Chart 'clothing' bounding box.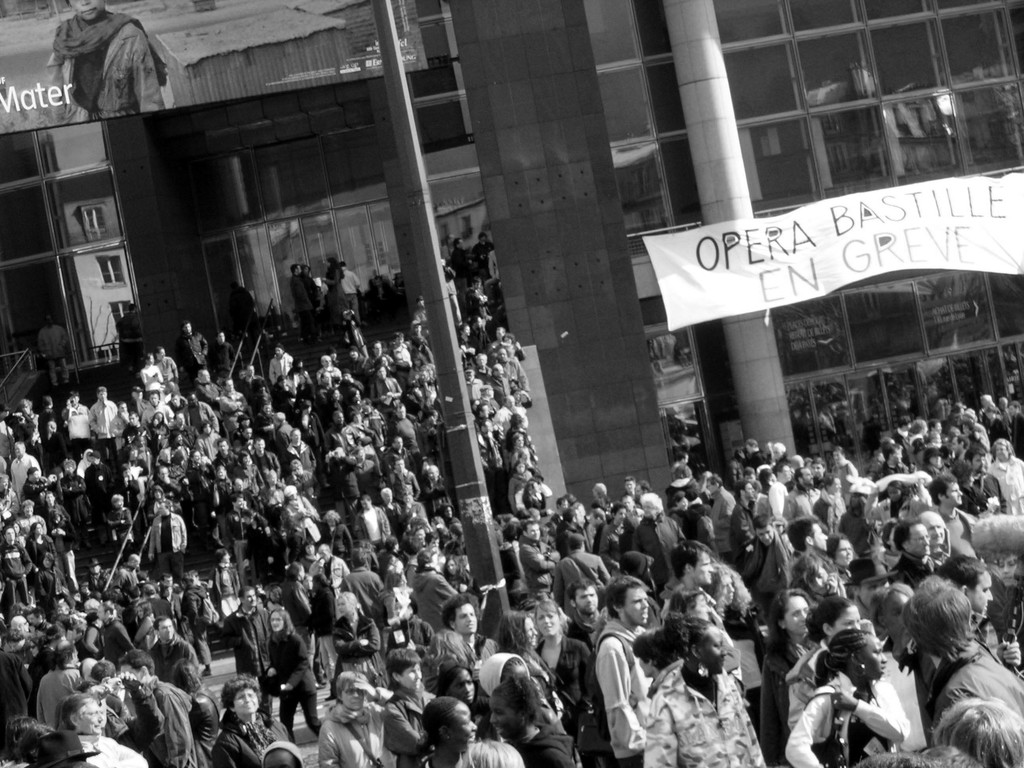
Charted: [324,521,354,558].
